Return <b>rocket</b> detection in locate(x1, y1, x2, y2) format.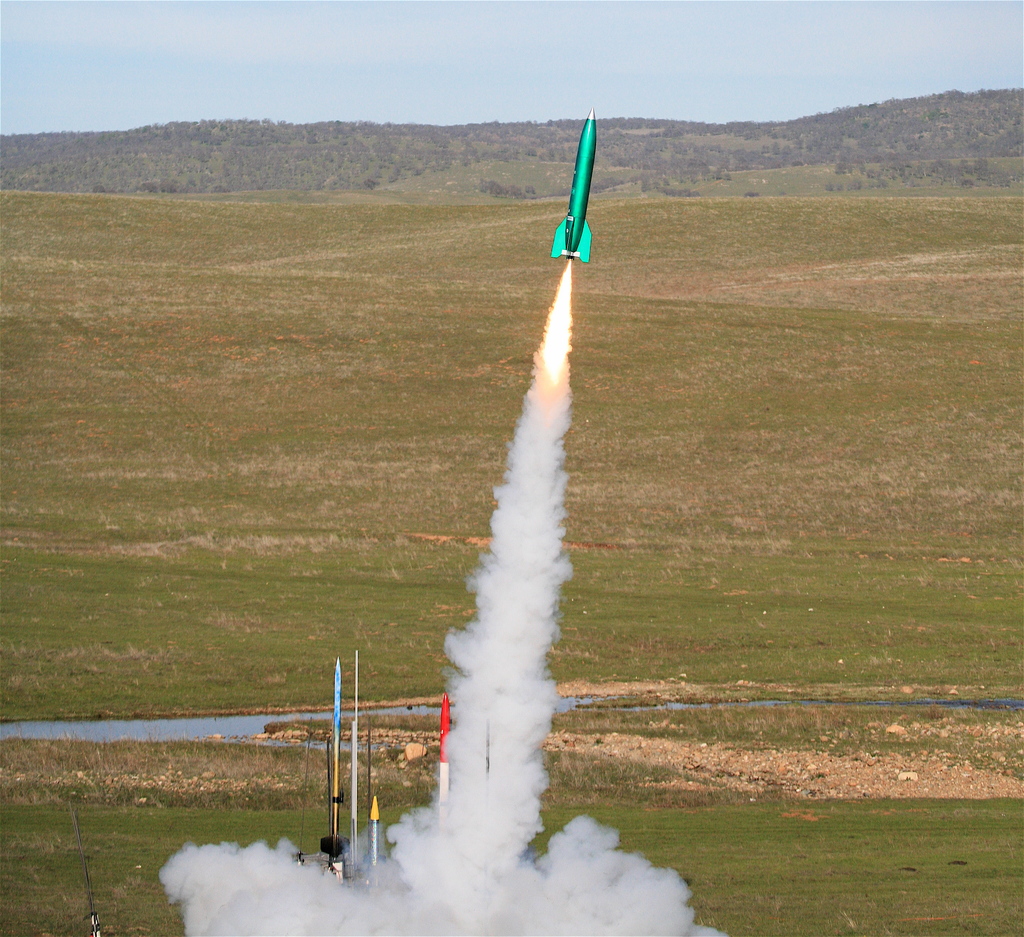
locate(335, 656, 340, 833).
